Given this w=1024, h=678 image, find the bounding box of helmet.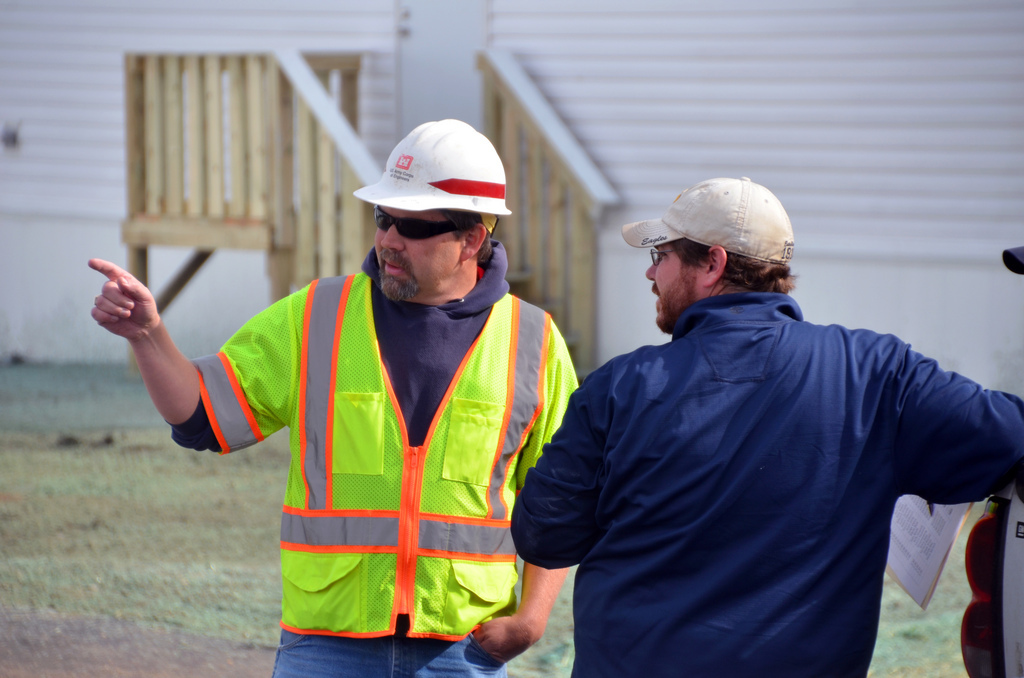
{"x1": 351, "y1": 119, "x2": 514, "y2": 232}.
